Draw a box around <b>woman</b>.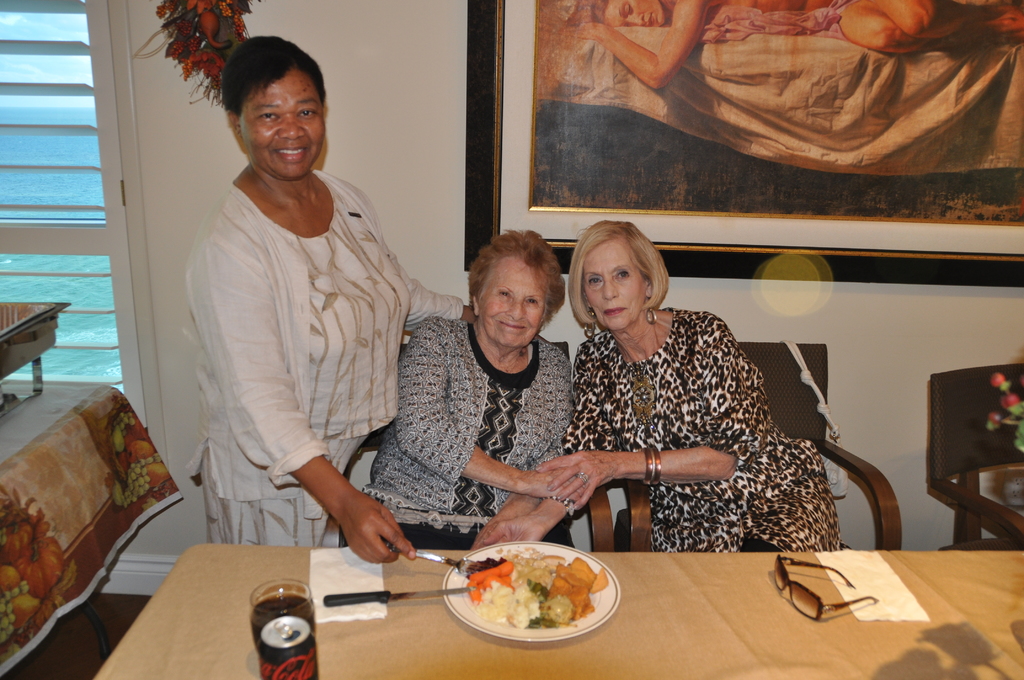
477/223/845/563.
